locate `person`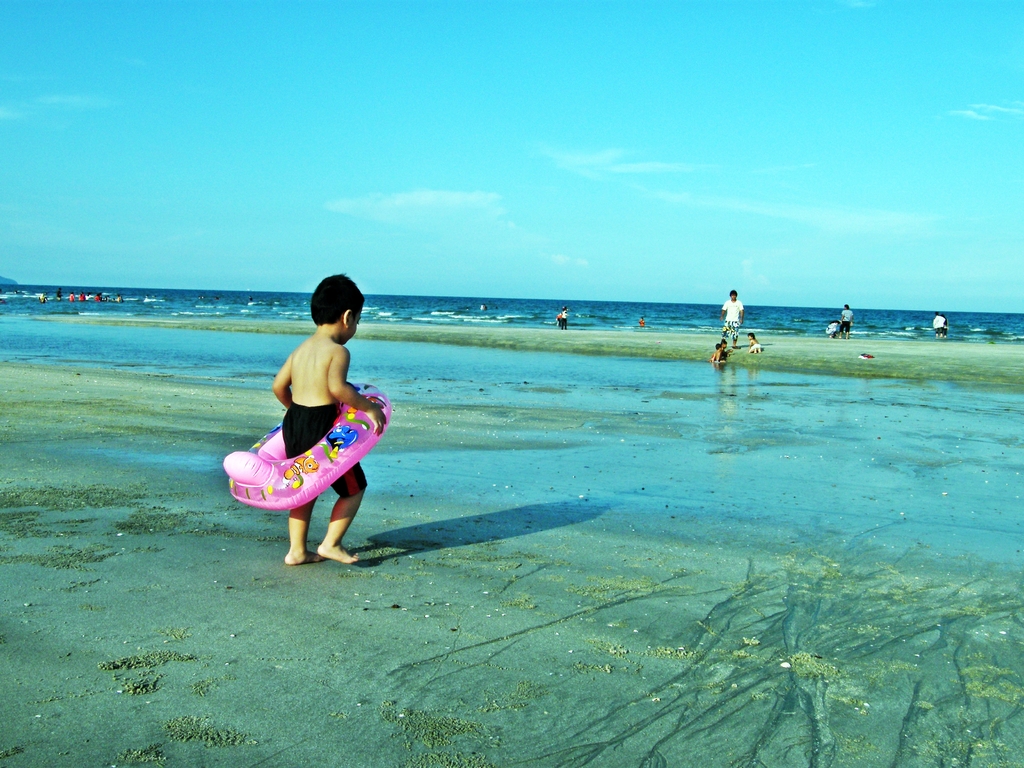
box(557, 306, 570, 333)
